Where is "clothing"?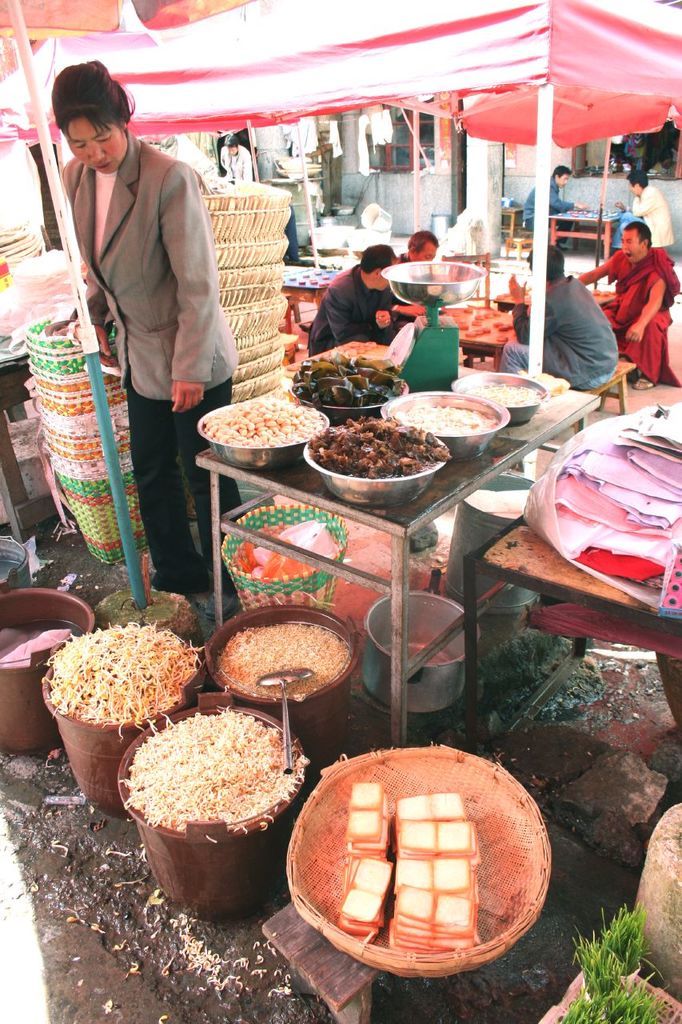
(599, 246, 681, 388).
